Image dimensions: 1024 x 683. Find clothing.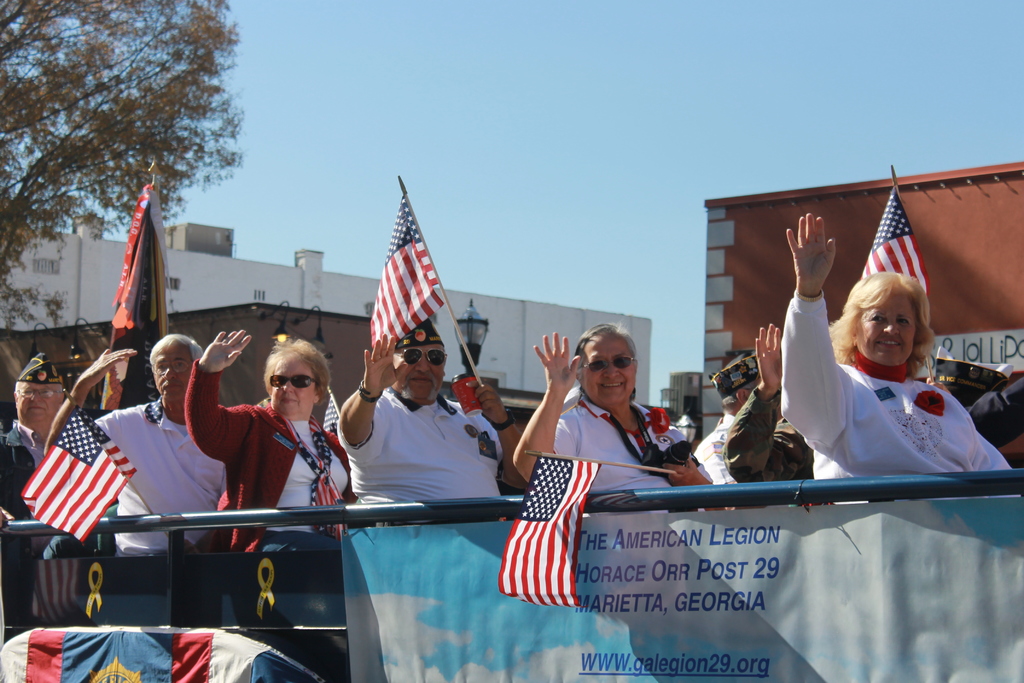
box(327, 349, 507, 531).
